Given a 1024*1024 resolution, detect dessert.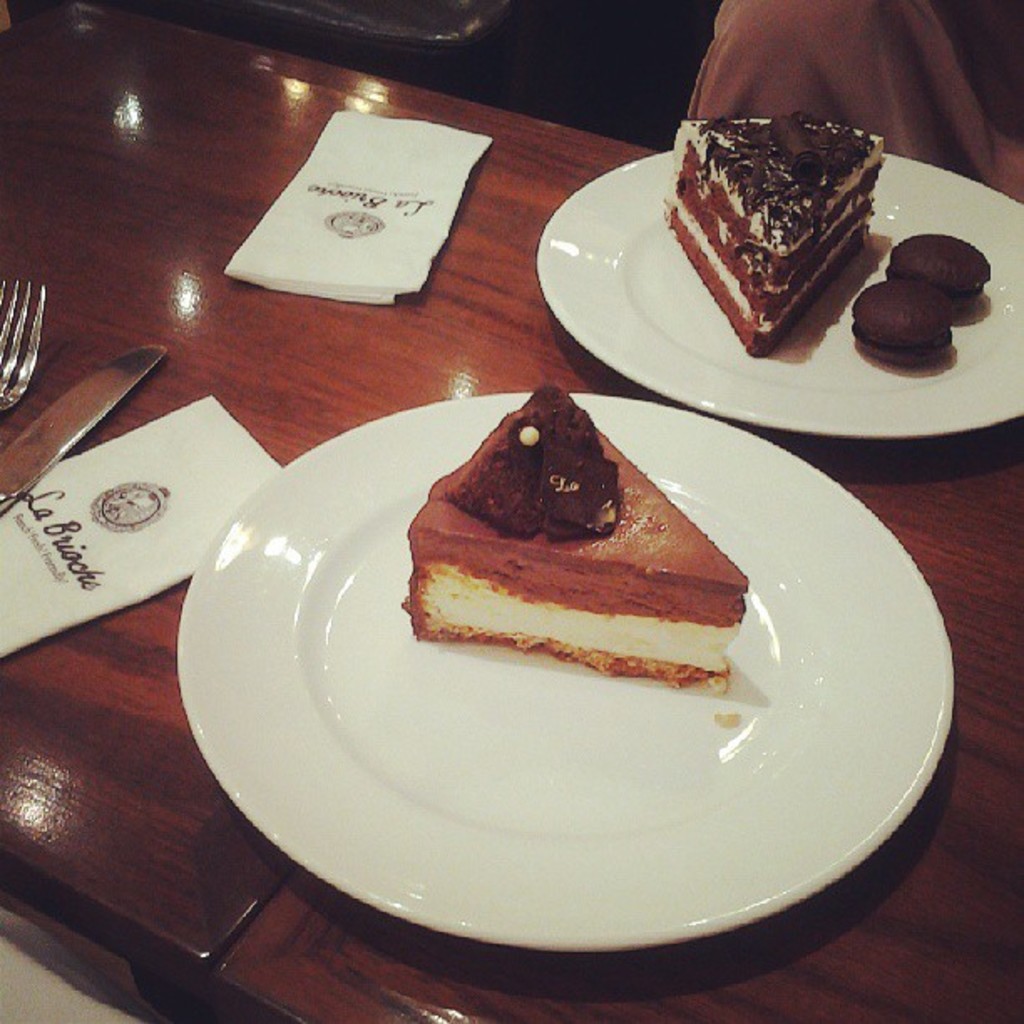
837:276:947:371.
